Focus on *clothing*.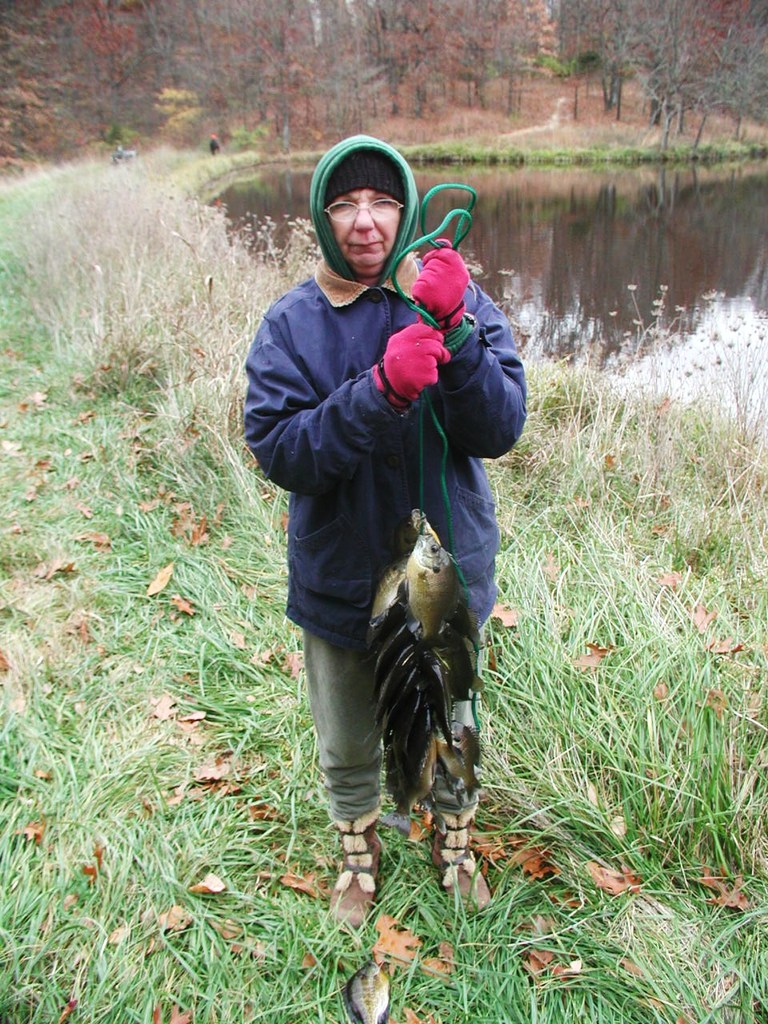
Focused at 263,183,514,843.
